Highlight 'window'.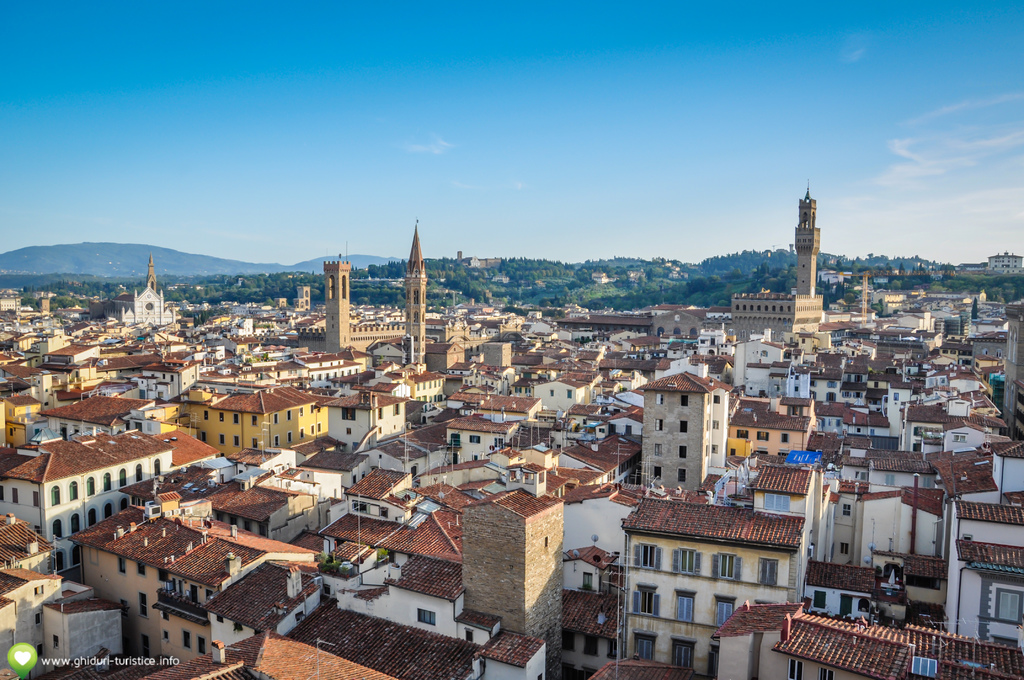
Highlighted region: region(813, 591, 826, 608).
